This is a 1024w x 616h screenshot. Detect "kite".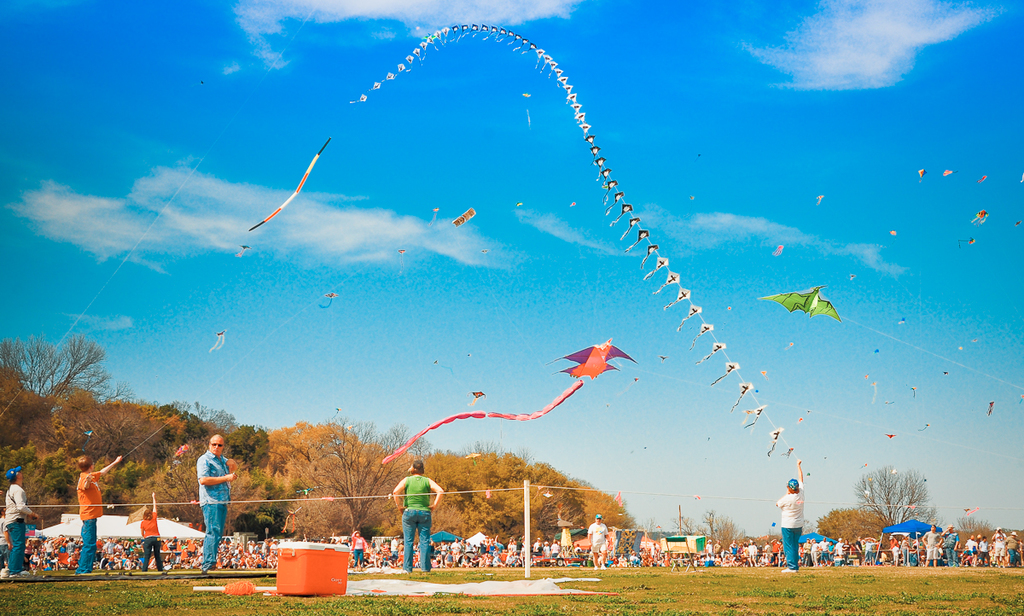
{"x1": 317, "y1": 287, "x2": 342, "y2": 312}.
